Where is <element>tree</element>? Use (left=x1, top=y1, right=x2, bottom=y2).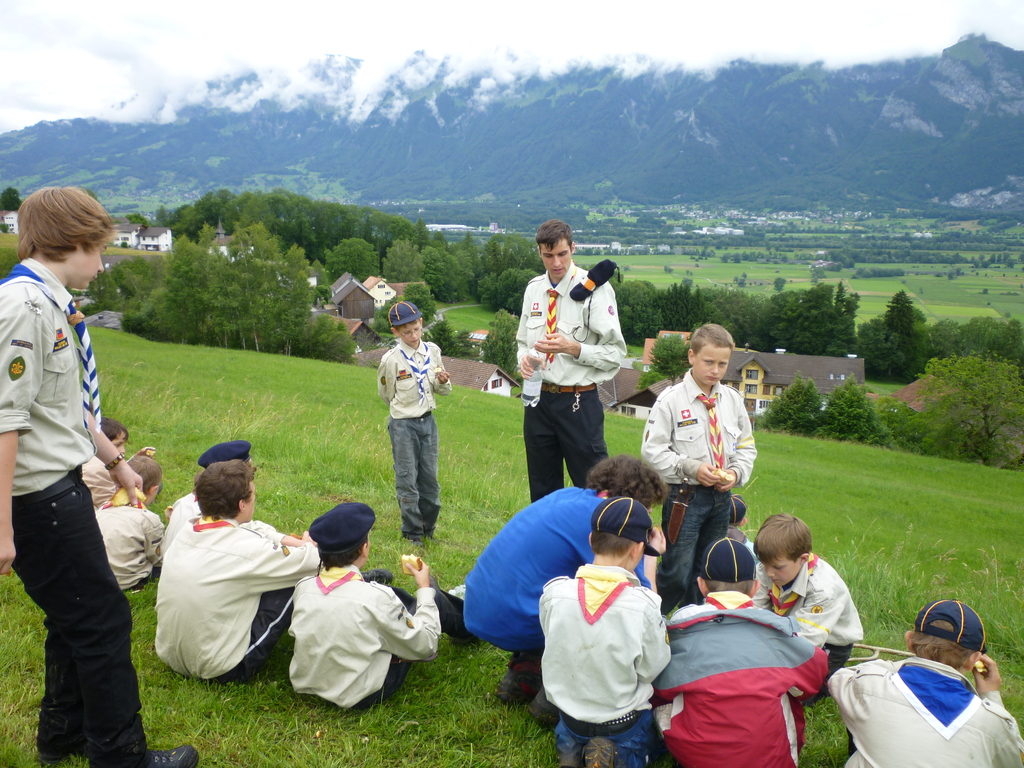
(left=611, top=275, right=668, bottom=352).
